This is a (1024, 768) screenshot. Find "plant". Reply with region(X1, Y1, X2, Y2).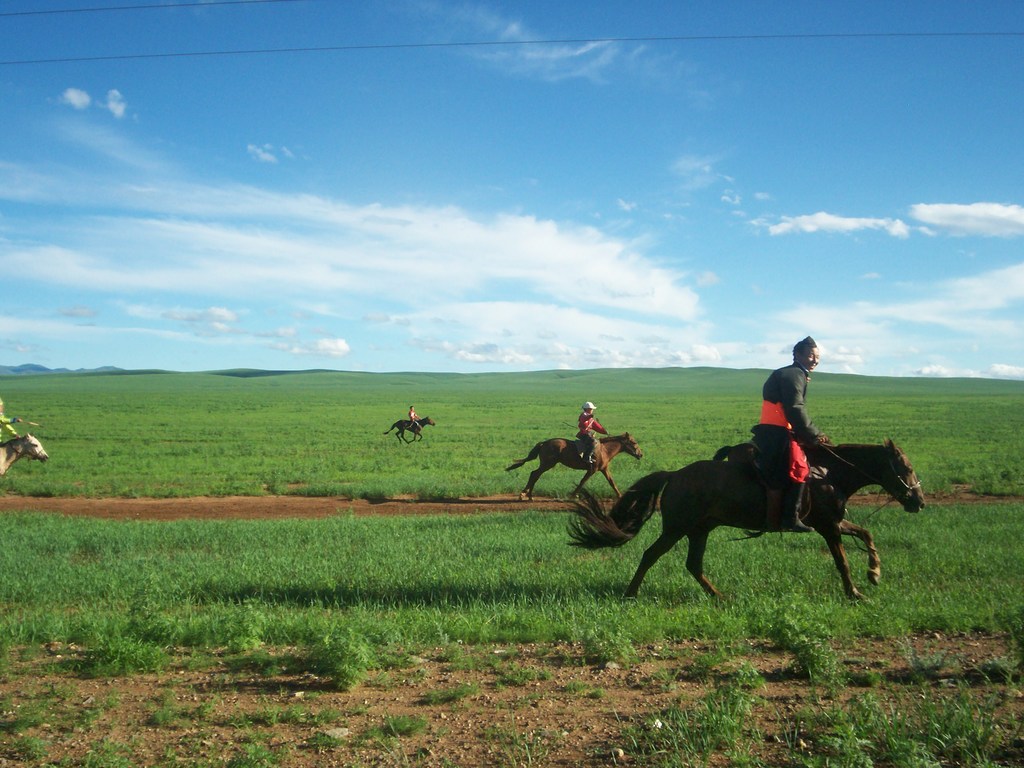
region(220, 644, 300, 683).
